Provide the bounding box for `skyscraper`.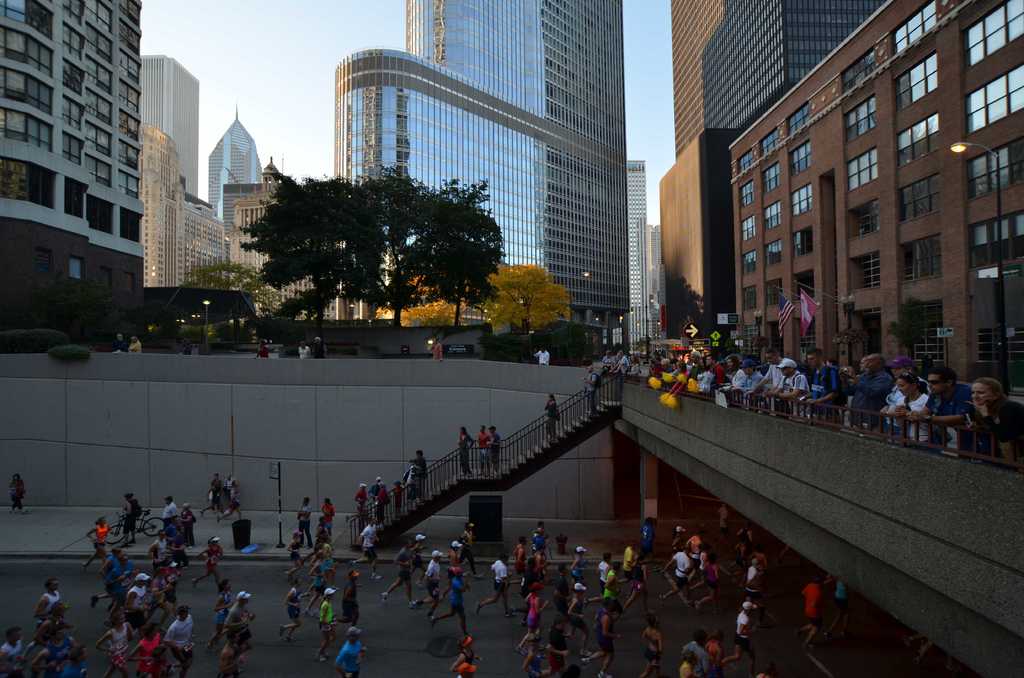
bbox=(332, 0, 628, 354).
